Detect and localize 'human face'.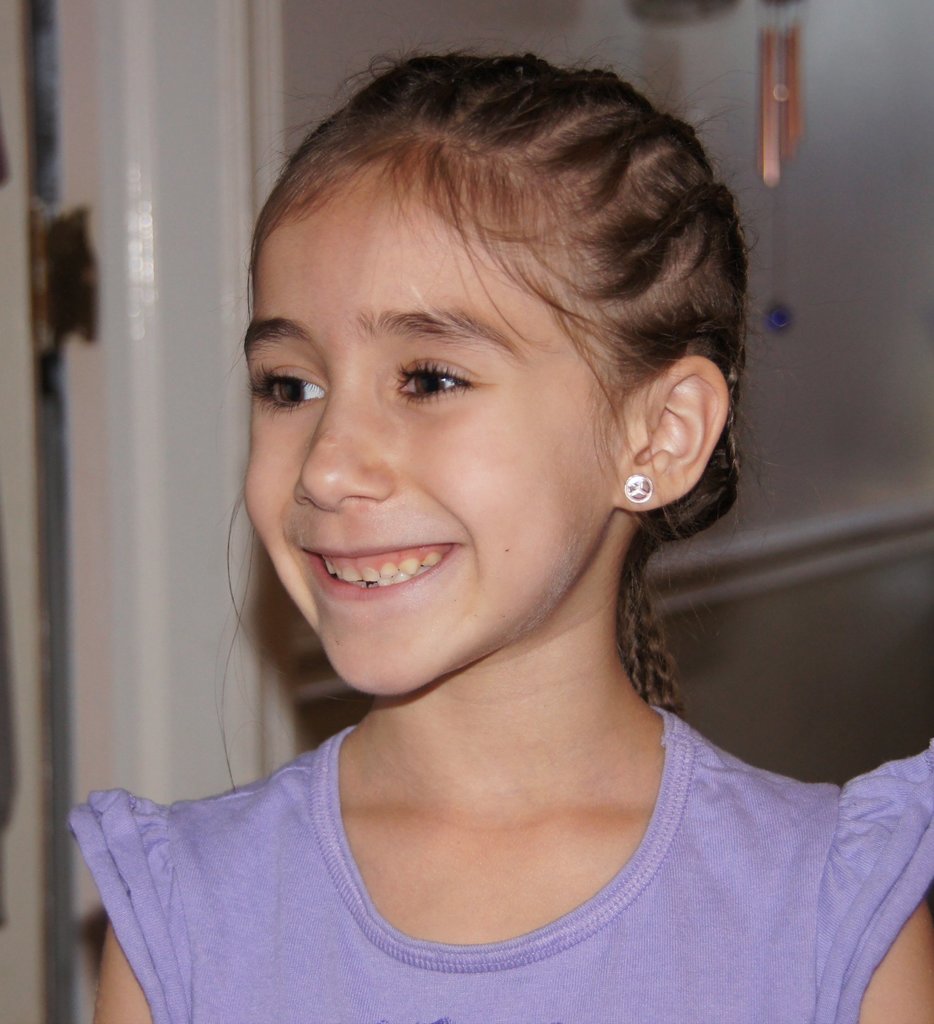
Localized at (x1=244, y1=157, x2=636, y2=698).
